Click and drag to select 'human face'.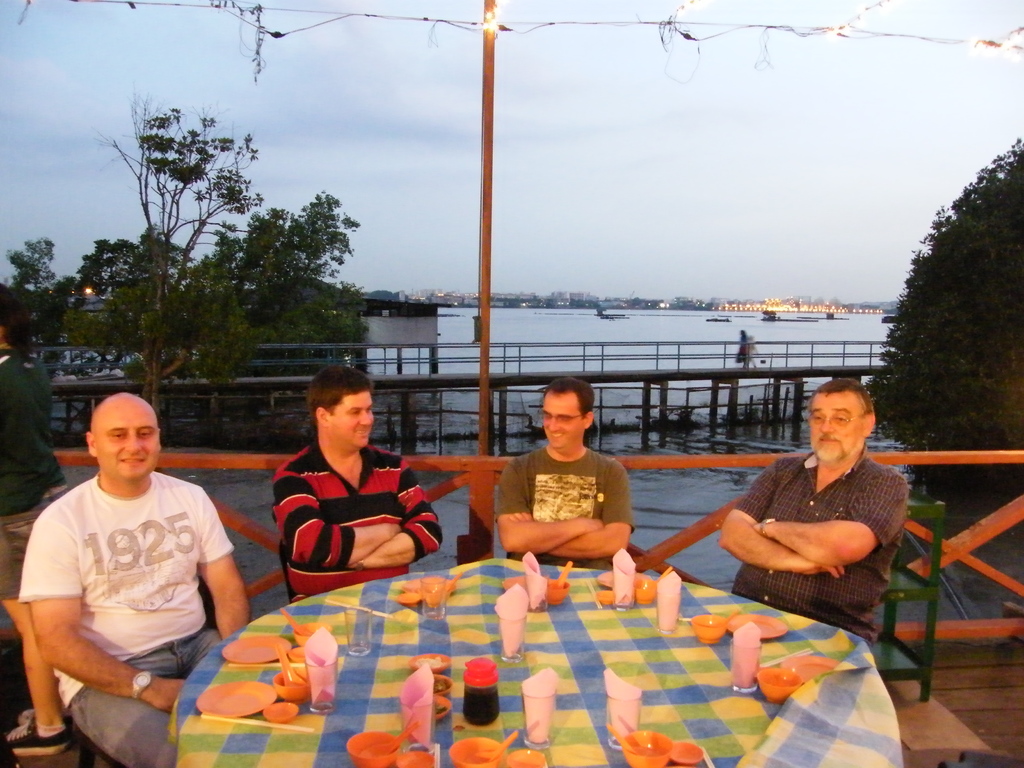
Selection: BBox(329, 395, 378, 451).
